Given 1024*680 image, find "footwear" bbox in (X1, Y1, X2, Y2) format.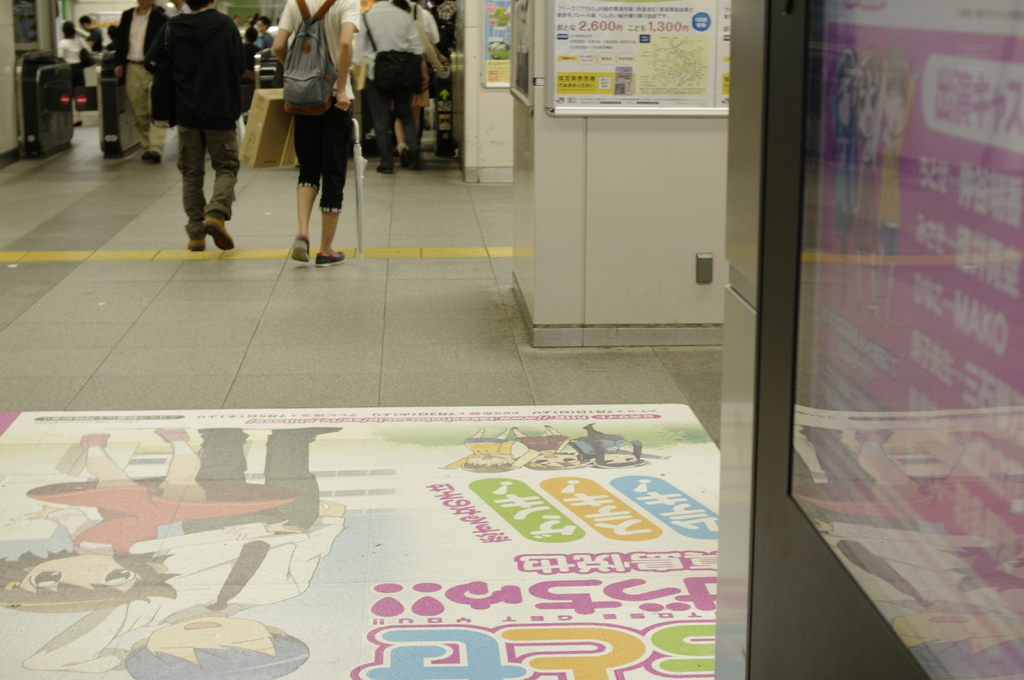
(185, 221, 206, 249).
